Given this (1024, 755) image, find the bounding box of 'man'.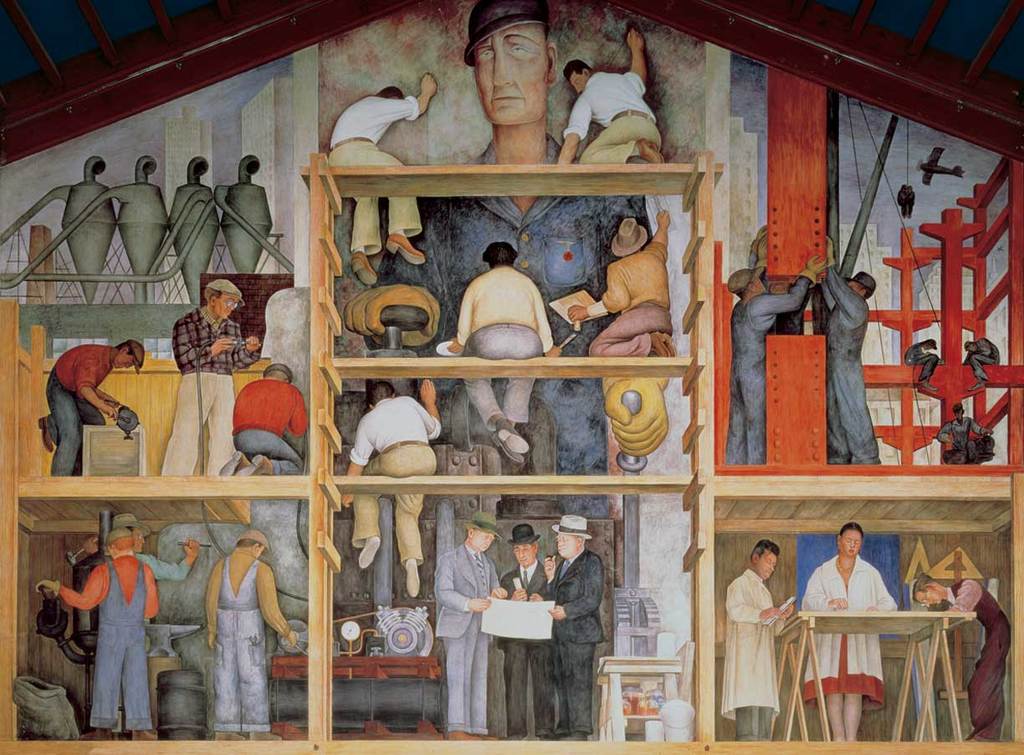
[x1=325, y1=74, x2=438, y2=288].
